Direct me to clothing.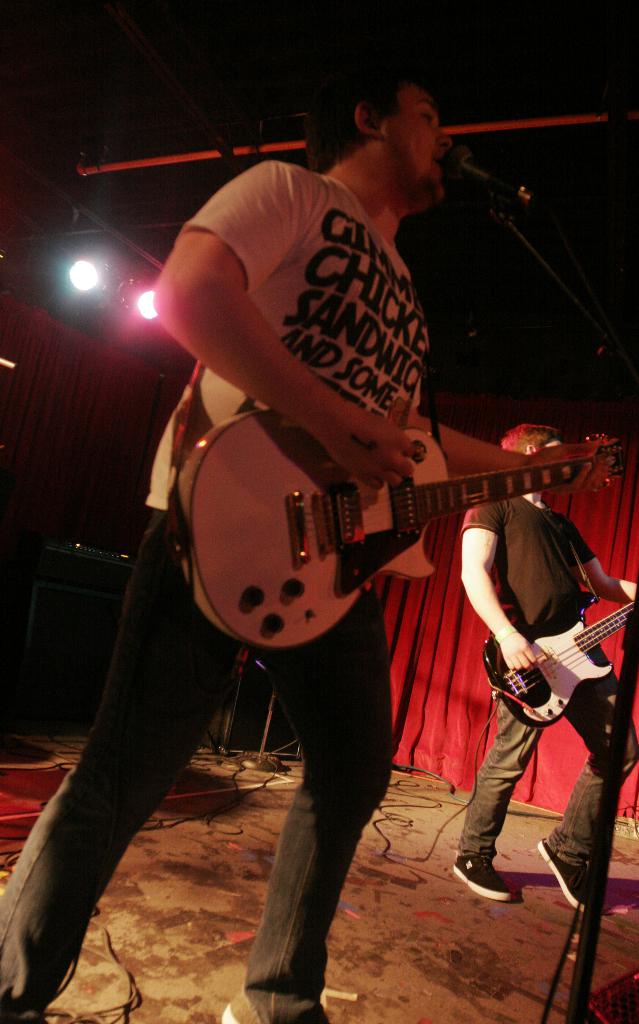
Direction: Rect(458, 685, 638, 862).
